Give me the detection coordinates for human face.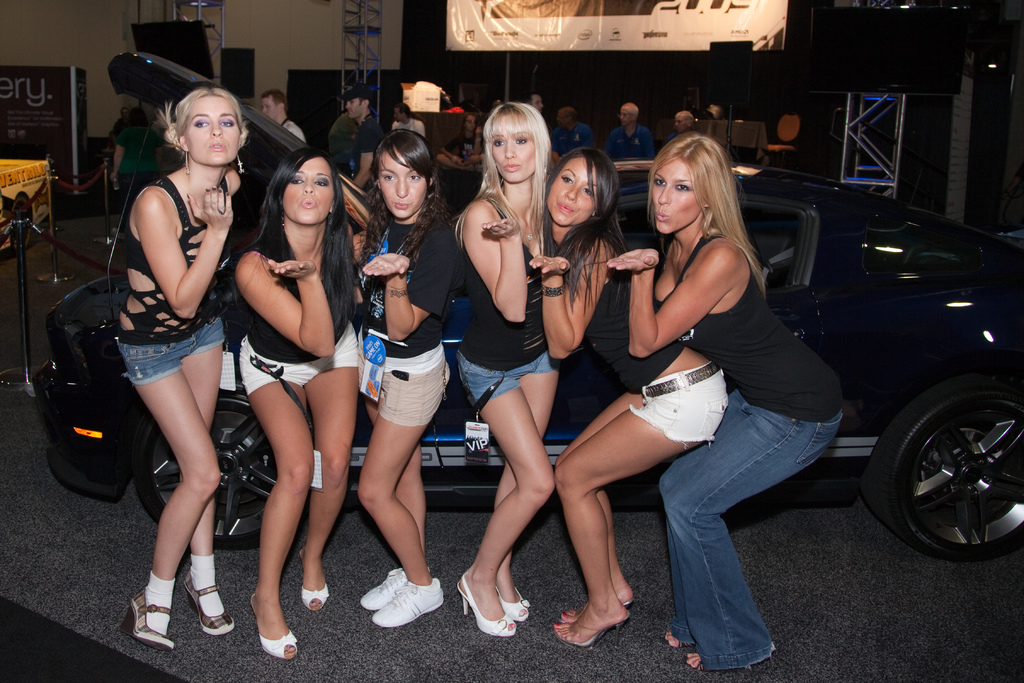
{"left": 548, "top": 156, "right": 590, "bottom": 226}.
